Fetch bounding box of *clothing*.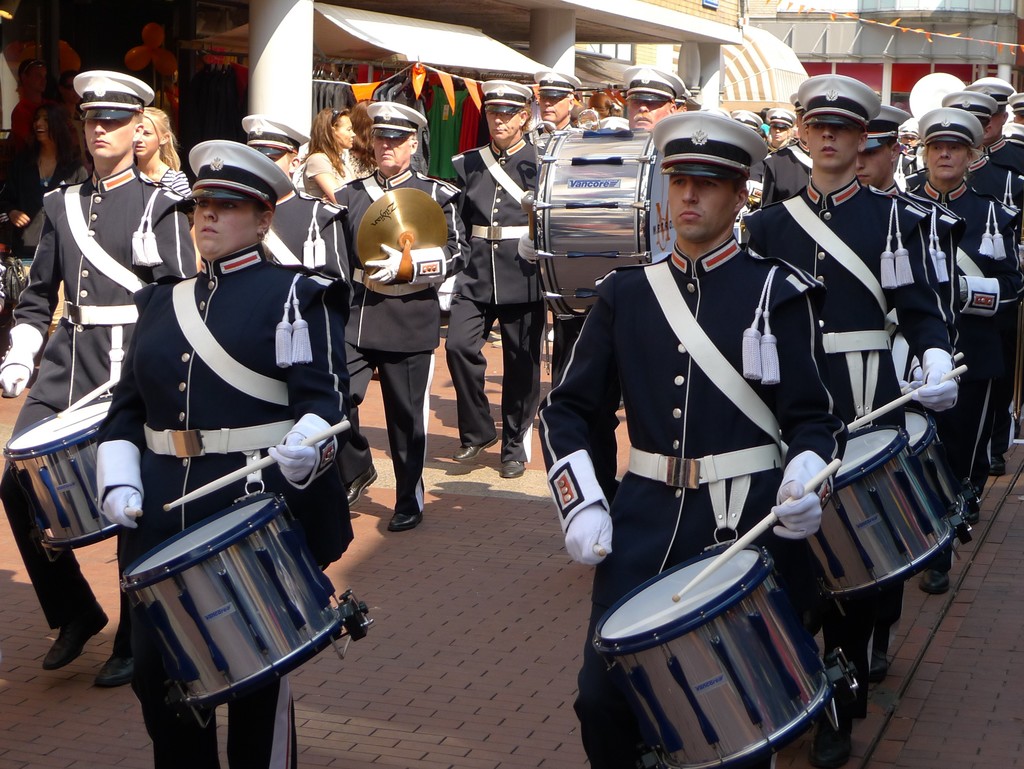
Bbox: region(440, 138, 545, 462).
